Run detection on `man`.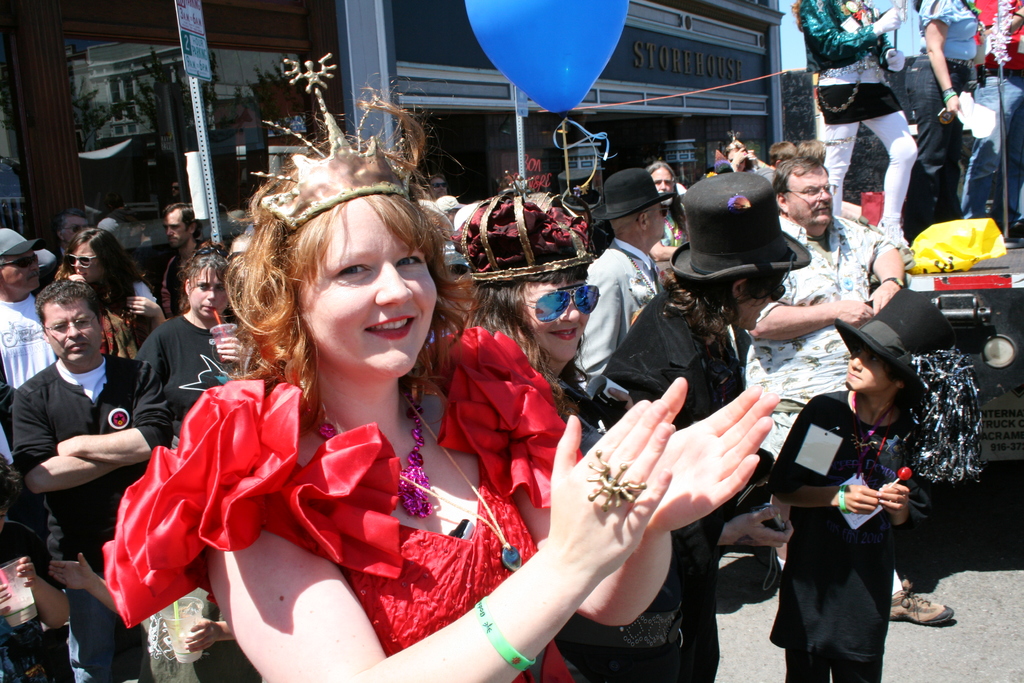
Result: (left=573, top=169, right=675, bottom=400).
